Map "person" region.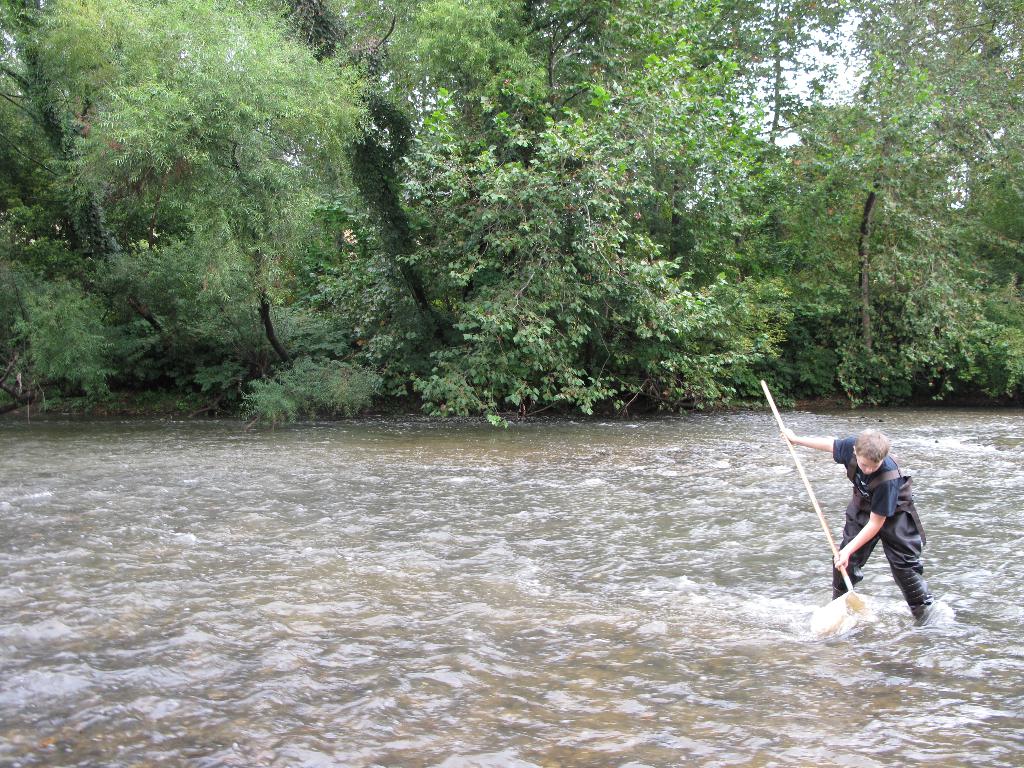
Mapped to box=[778, 428, 941, 627].
